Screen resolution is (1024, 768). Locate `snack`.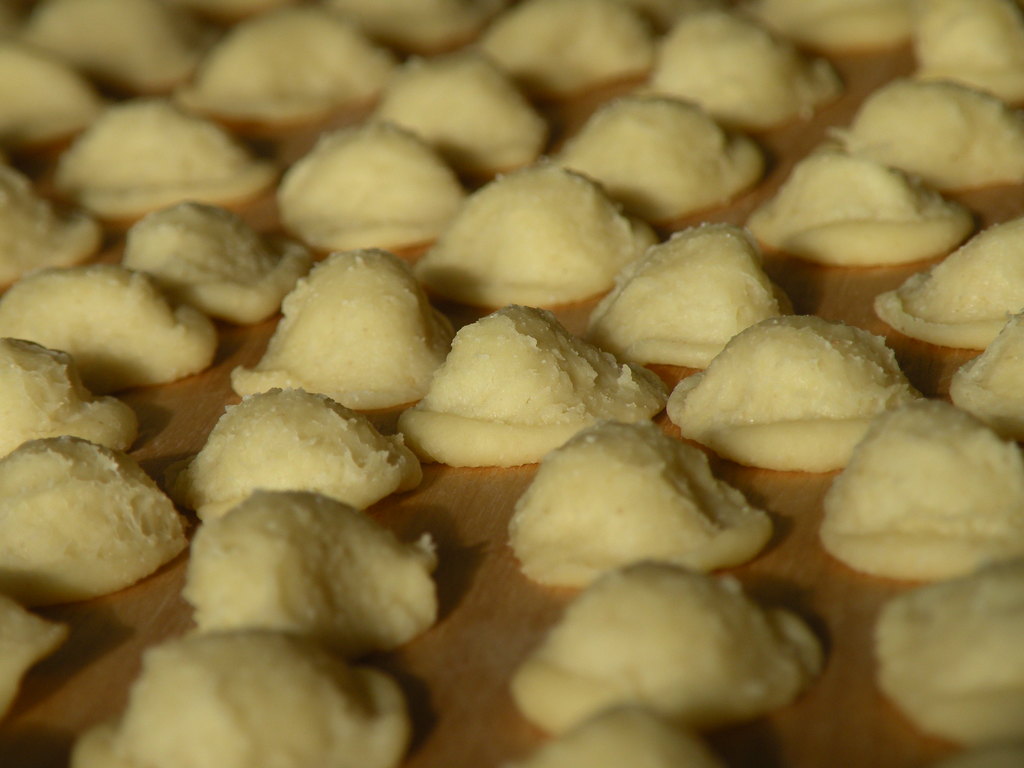
select_region(646, 0, 837, 124).
